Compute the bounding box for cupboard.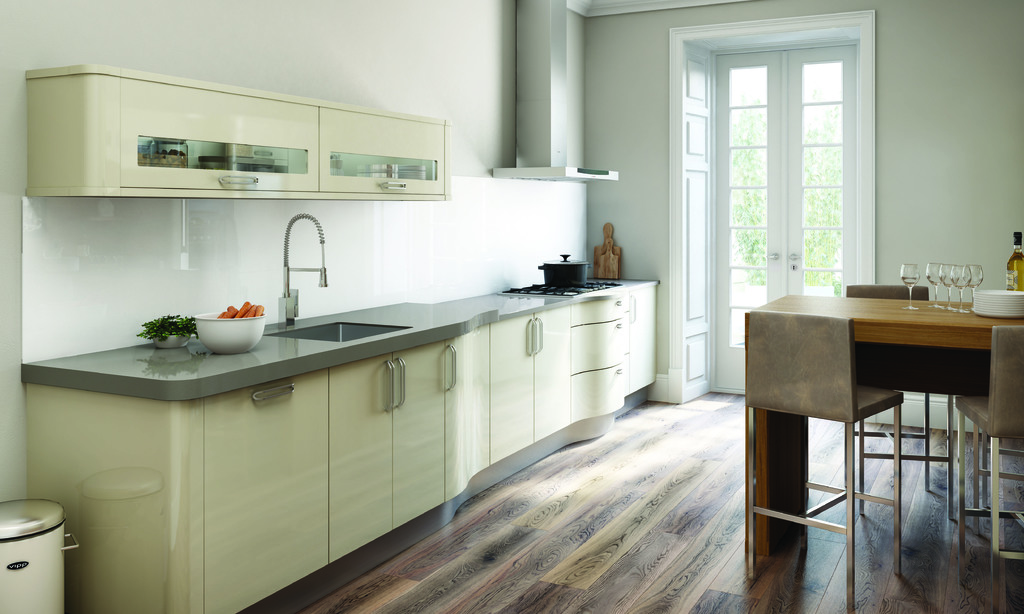
(23,280,659,613).
